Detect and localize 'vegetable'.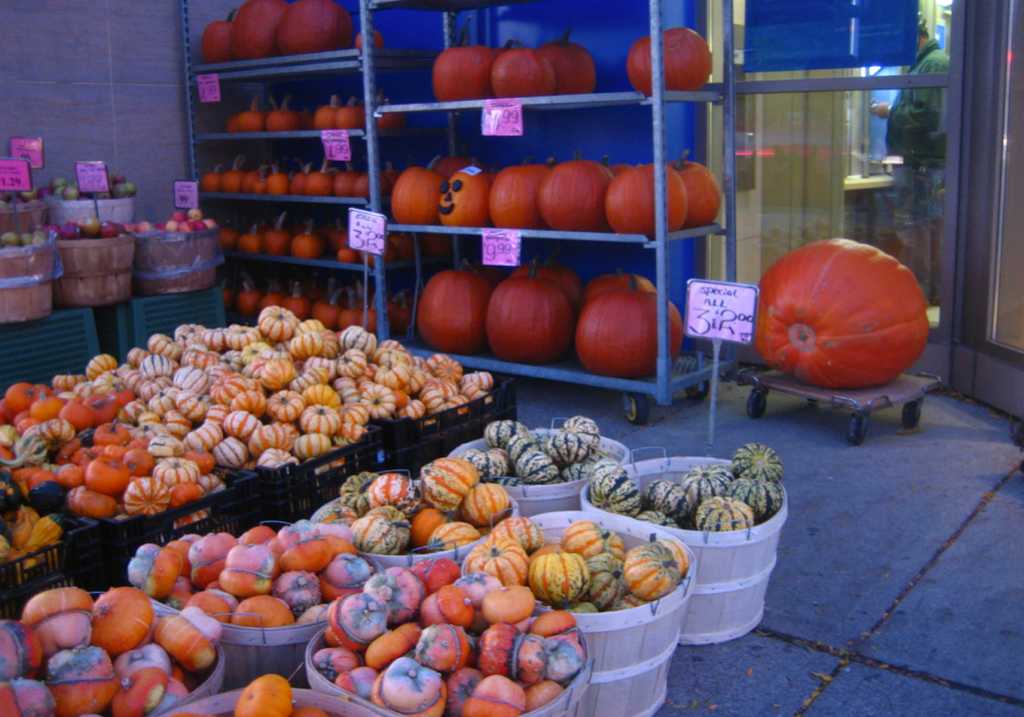
Localized at {"x1": 56, "y1": 463, "x2": 90, "y2": 487}.
